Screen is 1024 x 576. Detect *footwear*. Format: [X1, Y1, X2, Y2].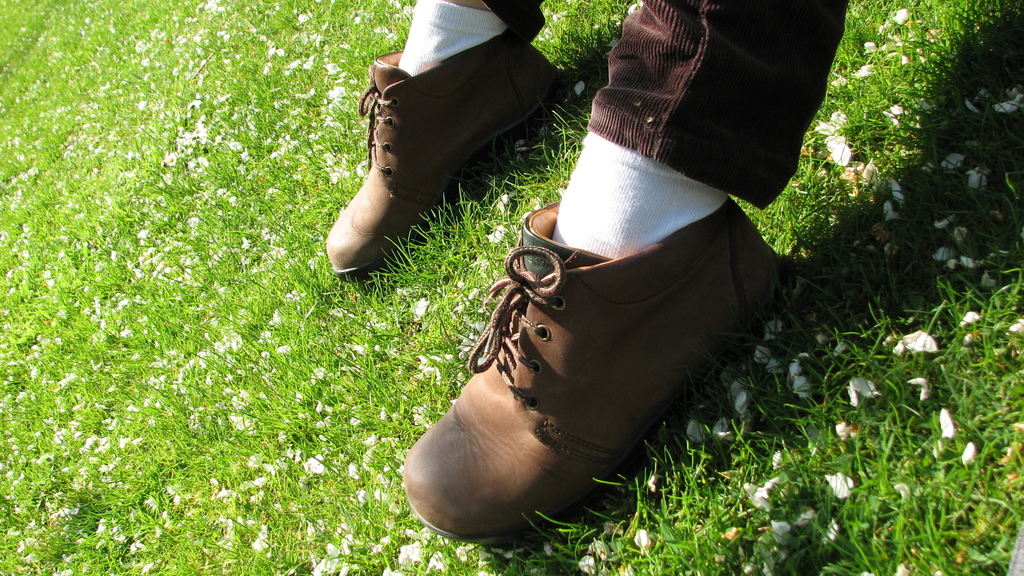
[326, 42, 574, 267].
